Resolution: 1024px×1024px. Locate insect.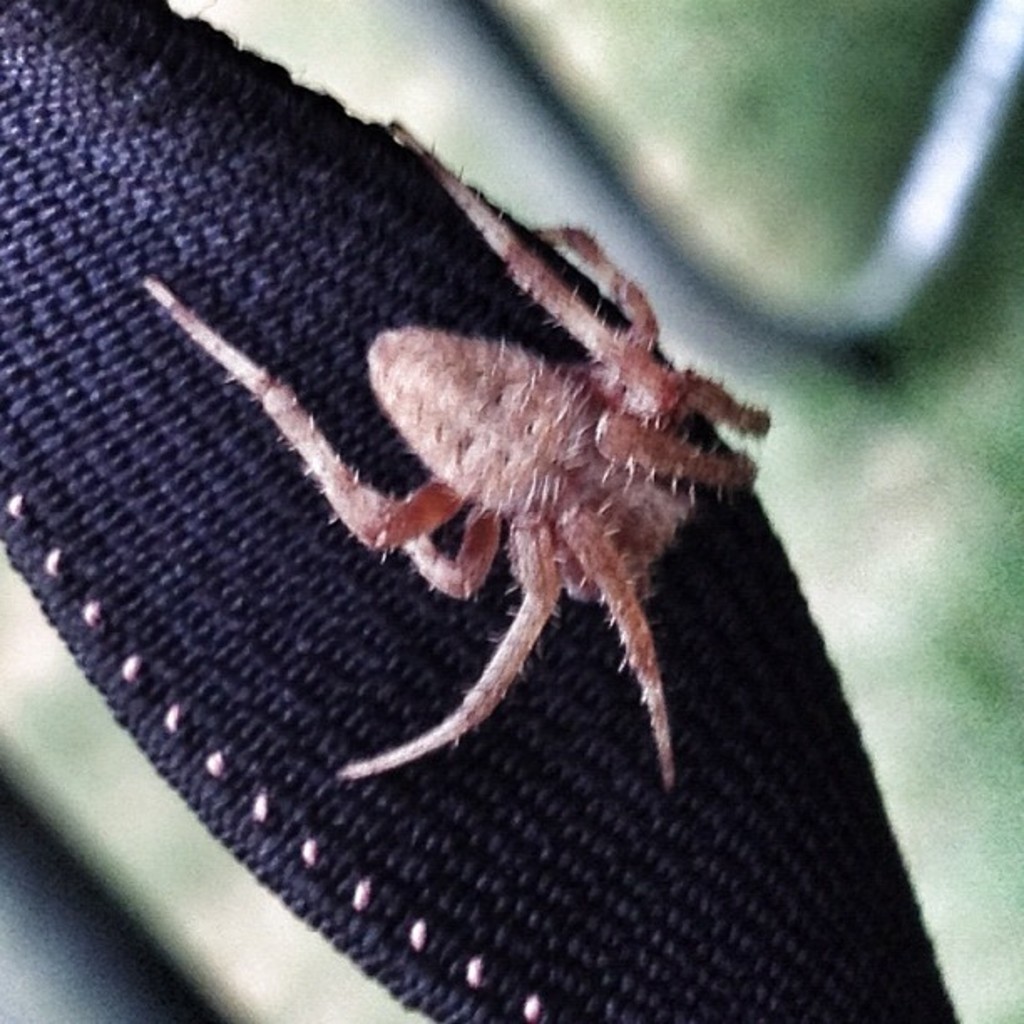
[x1=144, y1=112, x2=771, y2=791].
